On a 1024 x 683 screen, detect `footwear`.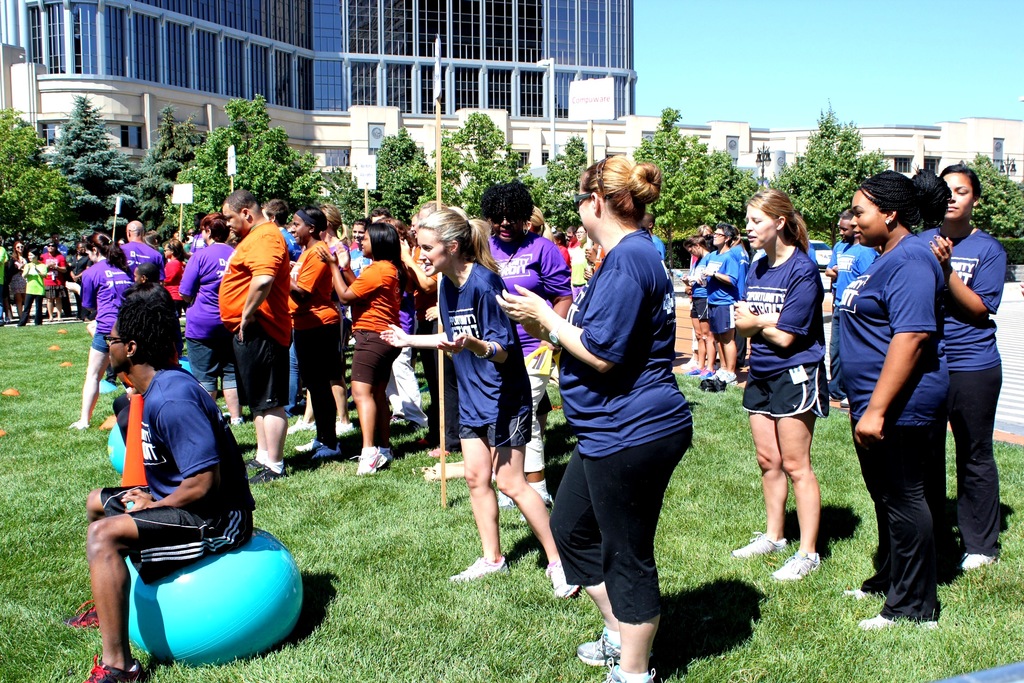
Rect(515, 494, 548, 523).
